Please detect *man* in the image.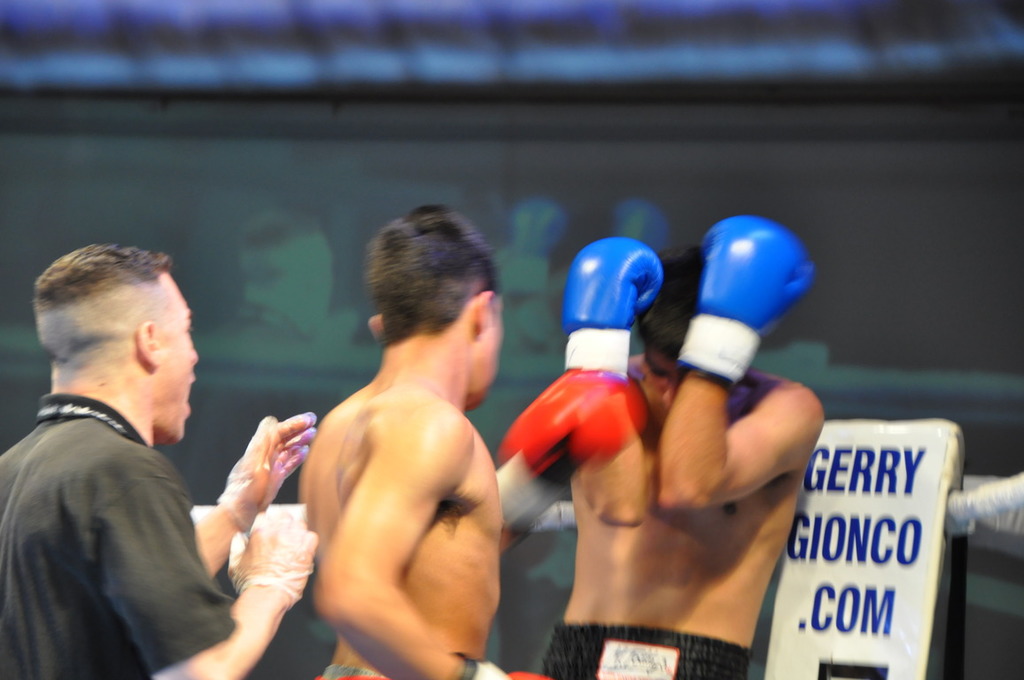
292/206/549/679.
